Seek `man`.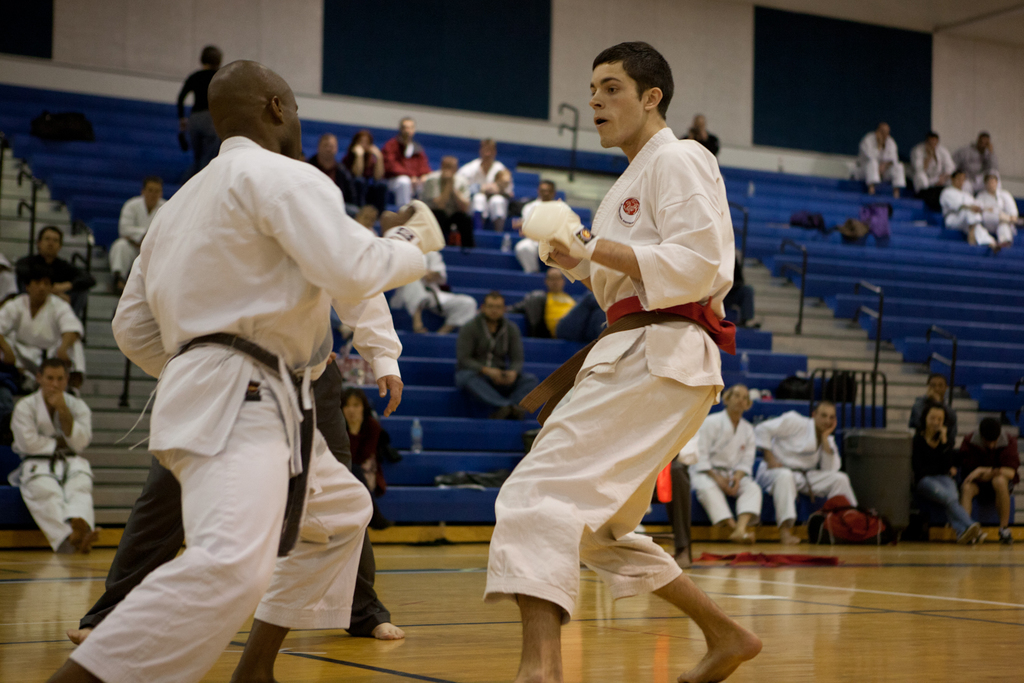
48, 58, 440, 682.
